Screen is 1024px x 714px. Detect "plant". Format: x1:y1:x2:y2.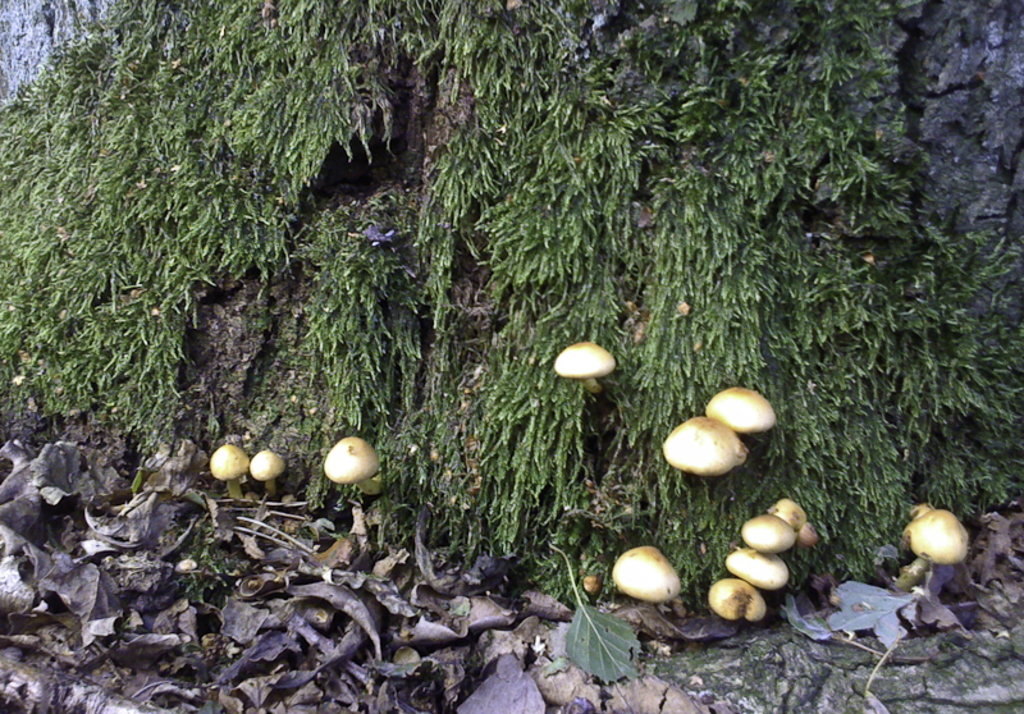
722:551:794:595.
